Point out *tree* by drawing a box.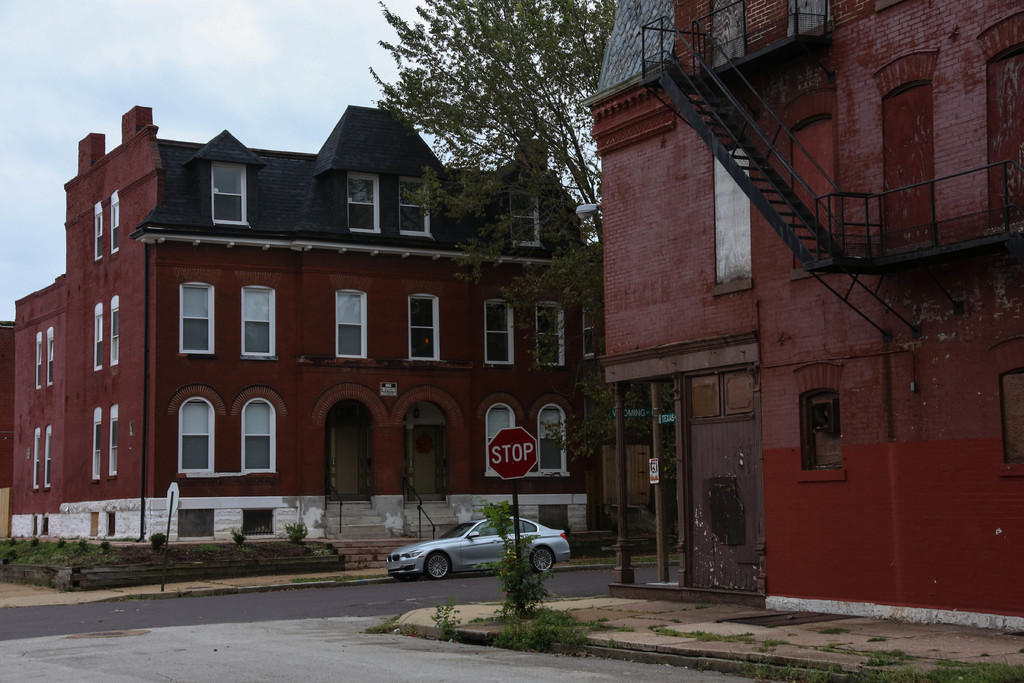
(x1=367, y1=0, x2=676, y2=487).
